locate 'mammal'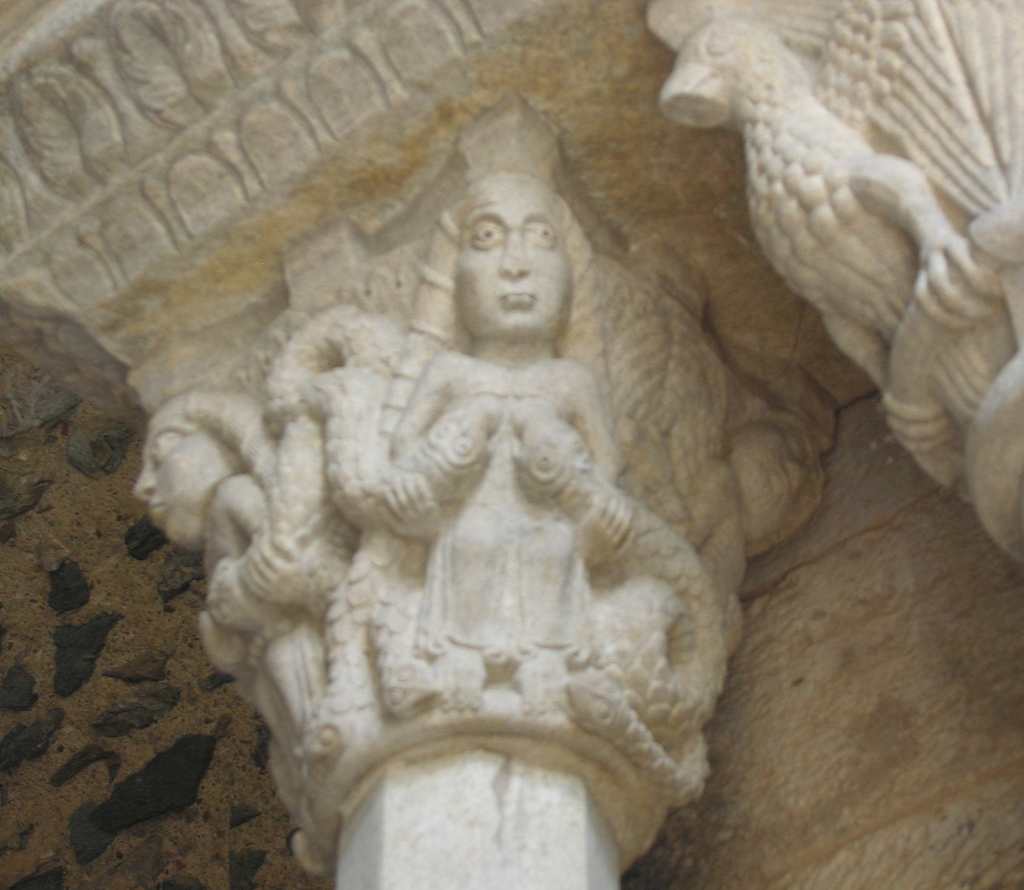
Rect(126, 381, 337, 816)
